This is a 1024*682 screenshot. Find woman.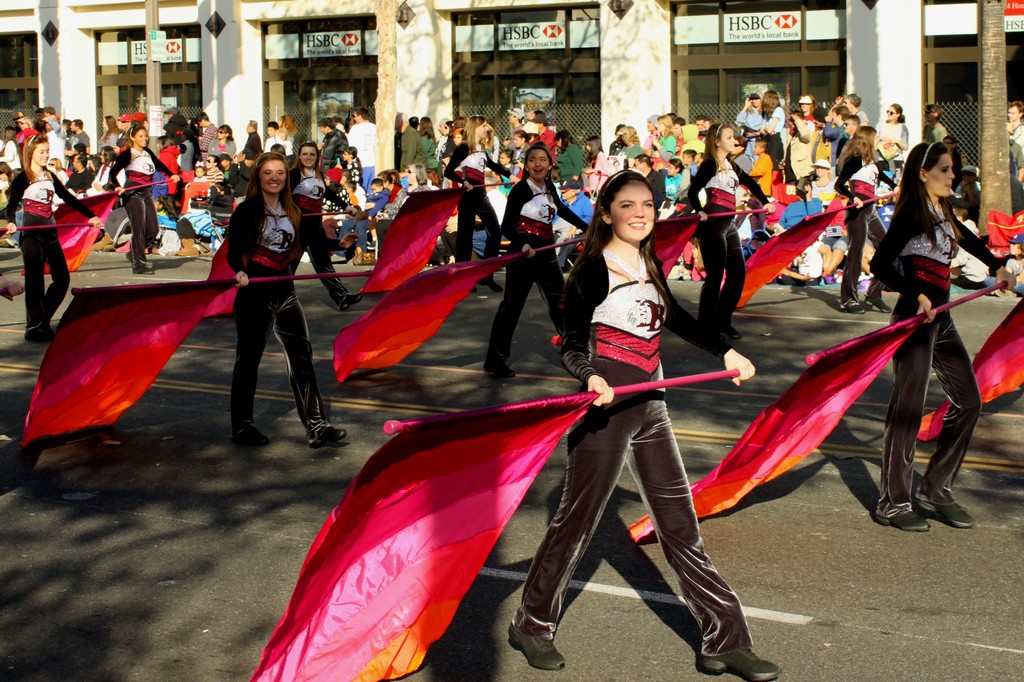
Bounding box: crop(278, 137, 369, 315).
